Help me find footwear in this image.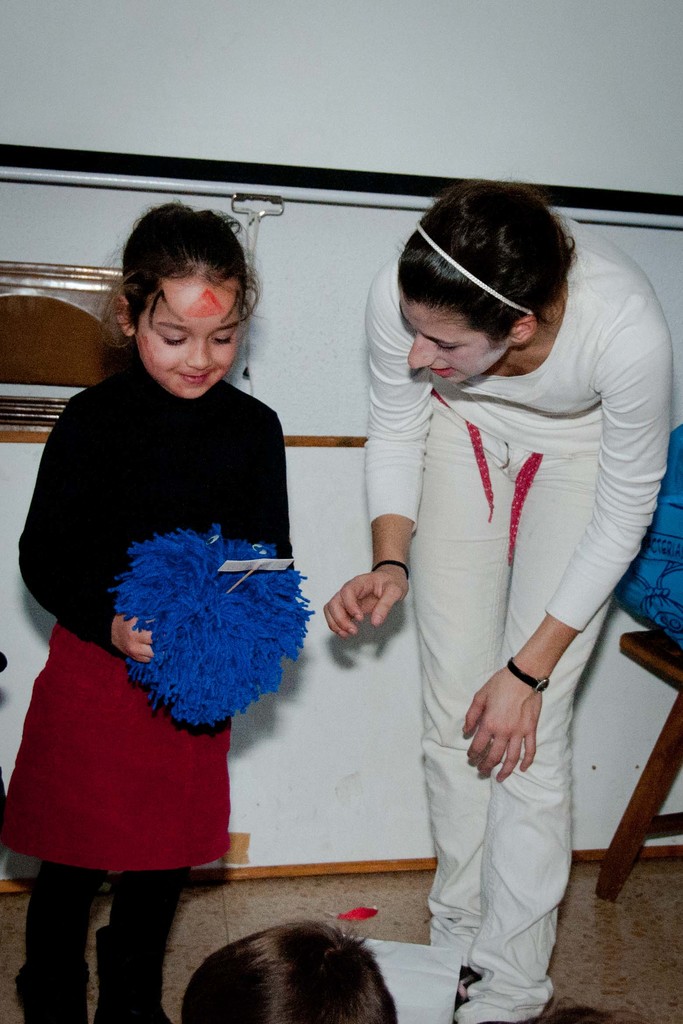
Found it: 5,862,99,1023.
